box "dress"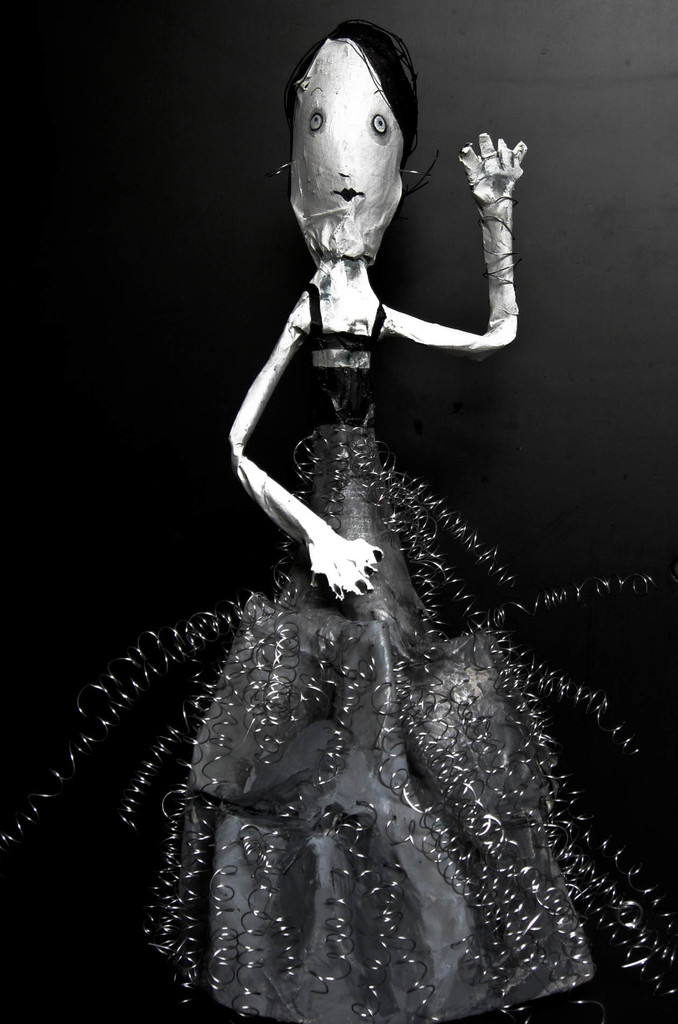
rect(156, 276, 595, 1023)
